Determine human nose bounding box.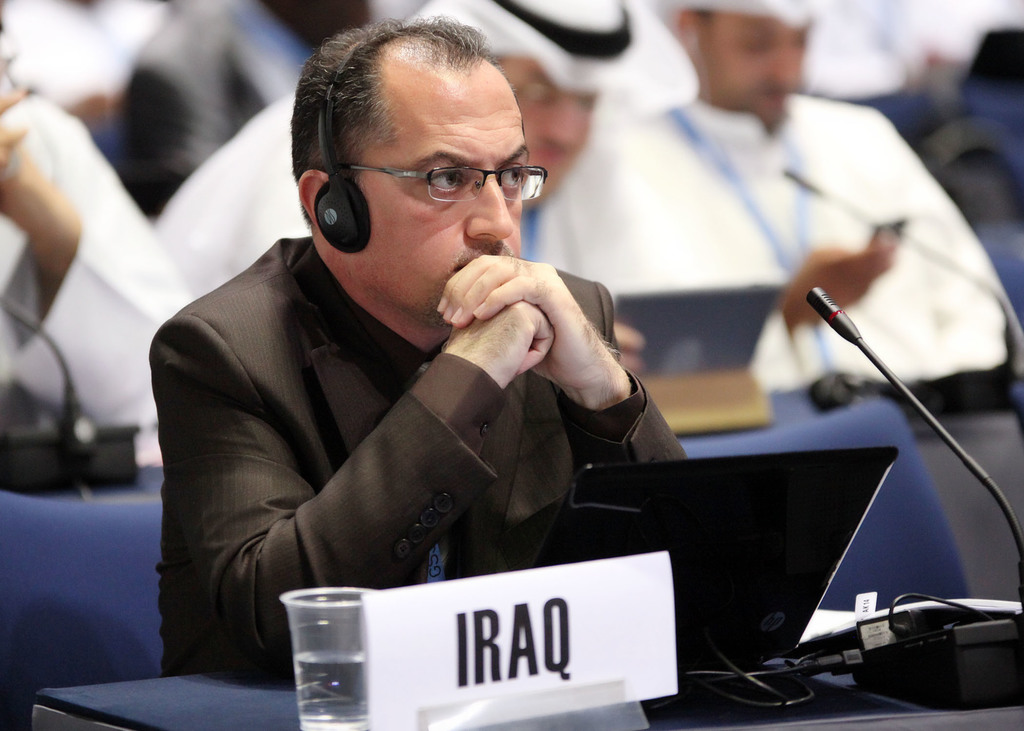
Determined: {"left": 768, "top": 47, "right": 804, "bottom": 94}.
